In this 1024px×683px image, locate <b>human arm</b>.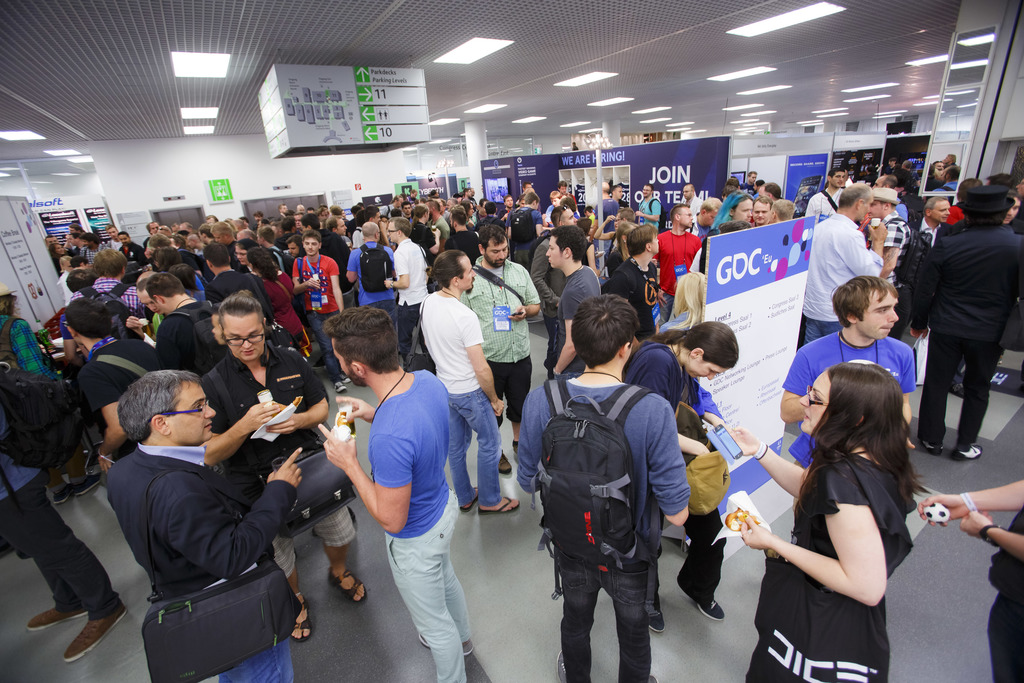
Bounding box: (916,479,1023,527).
